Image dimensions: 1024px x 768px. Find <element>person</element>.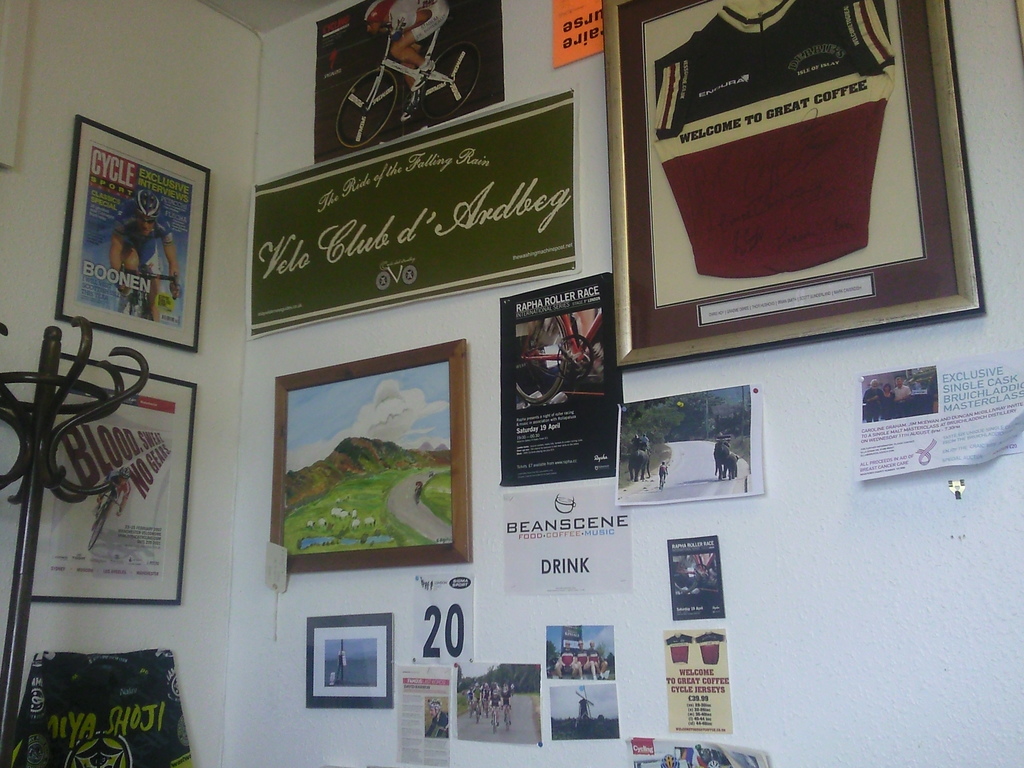
bbox=[364, 0, 461, 125].
